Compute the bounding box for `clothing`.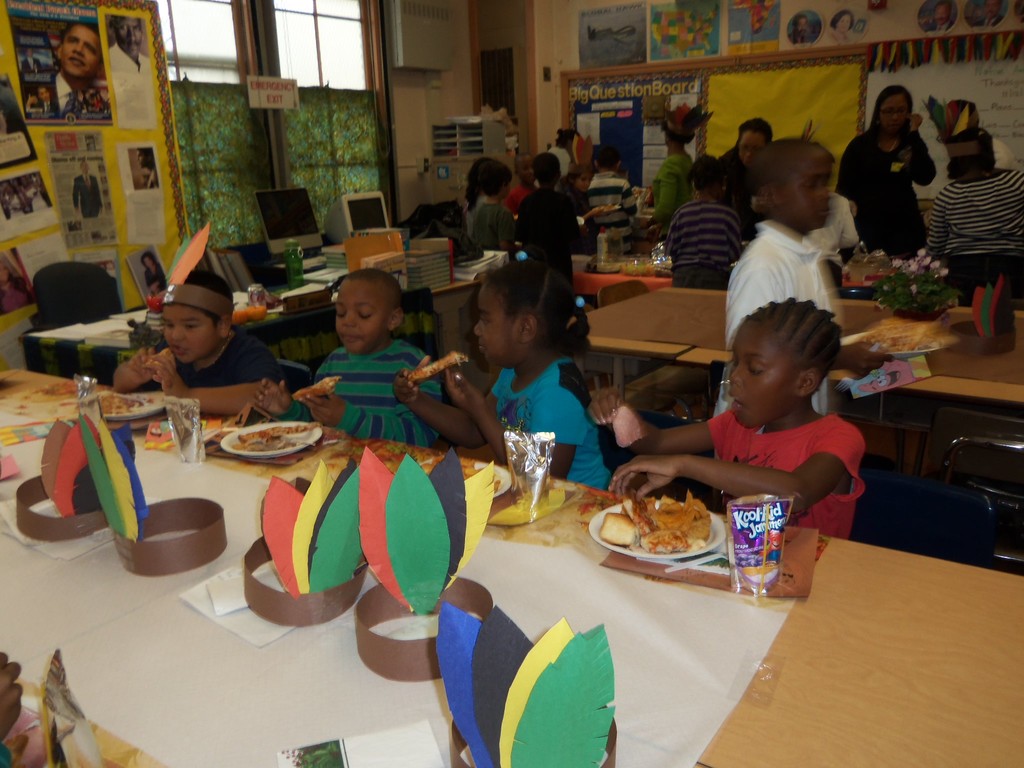
select_region(587, 171, 634, 254).
